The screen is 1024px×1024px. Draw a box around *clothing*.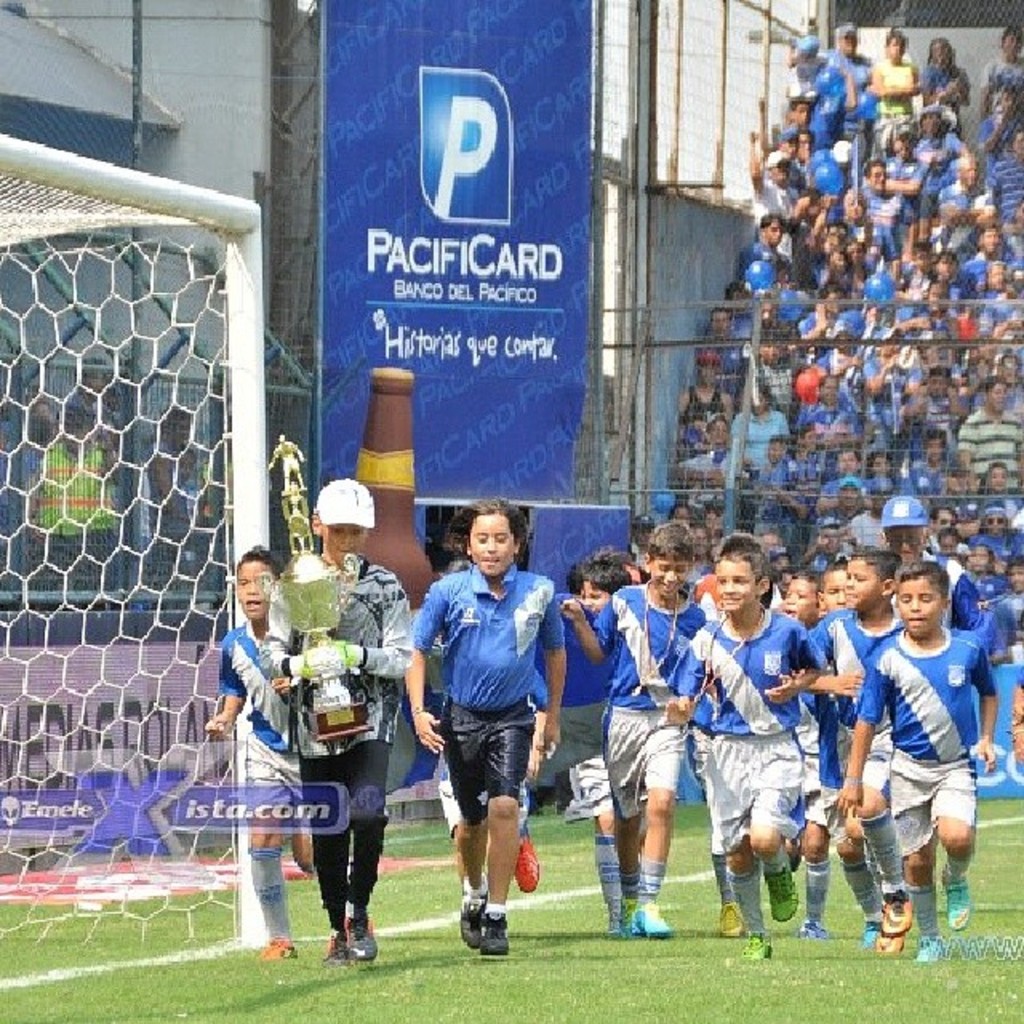
Rect(541, 589, 621, 834).
